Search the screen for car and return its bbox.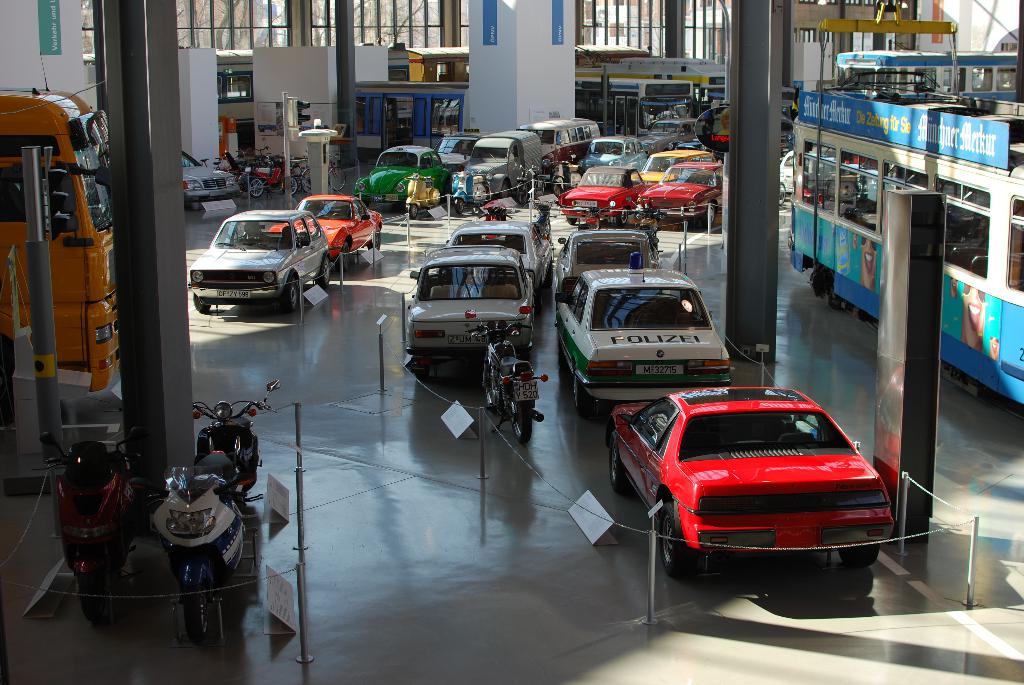
Found: detection(355, 139, 455, 217).
